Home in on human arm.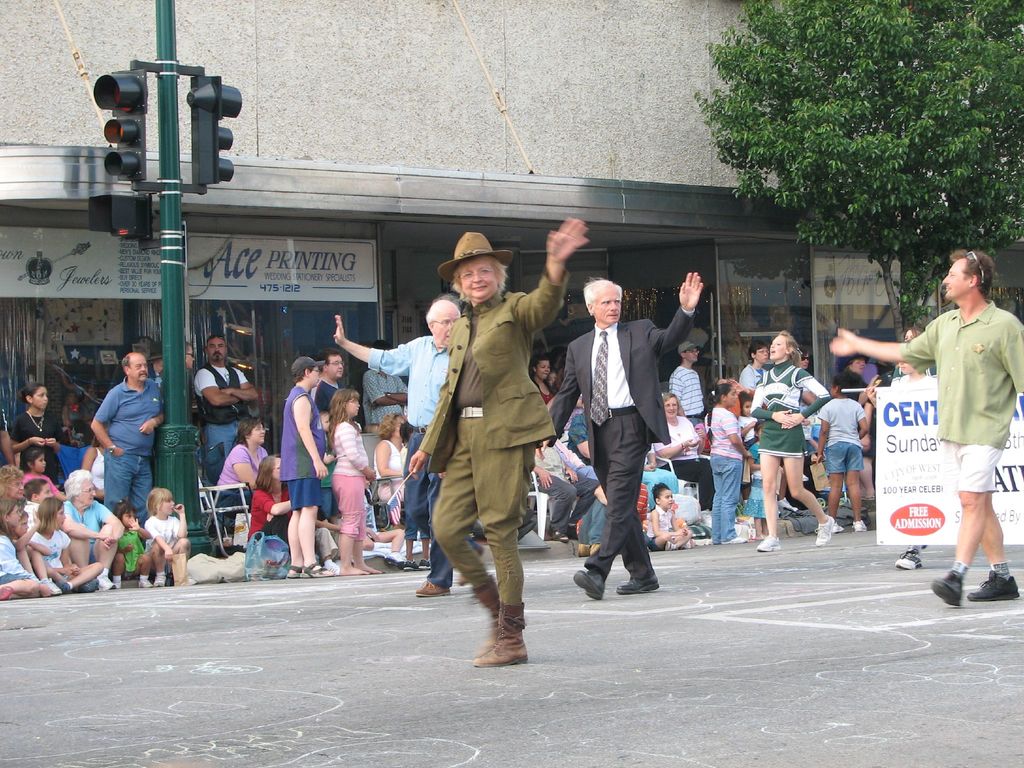
Homed in at box(10, 512, 41, 545).
